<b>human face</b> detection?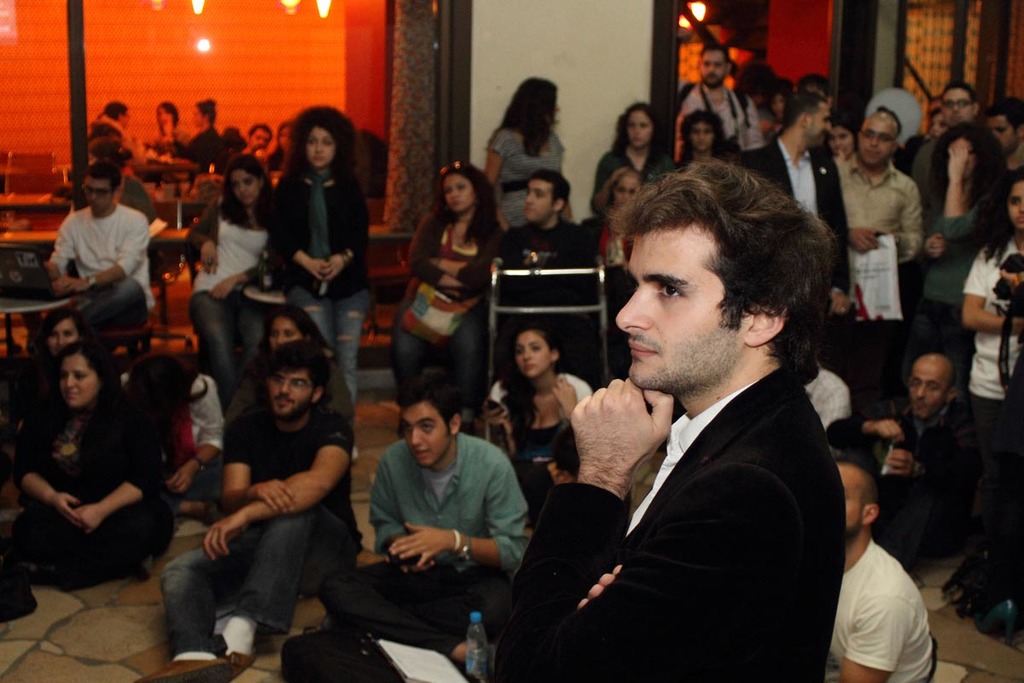
select_region(516, 330, 549, 376)
